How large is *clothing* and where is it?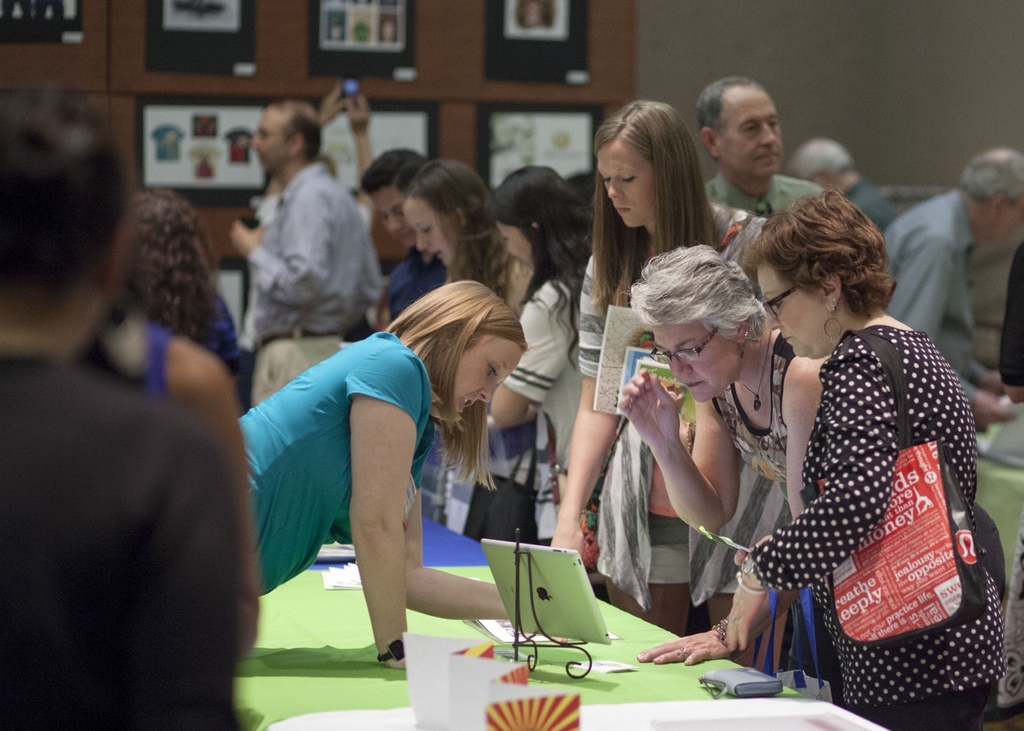
Bounding box: (235,326,440,617).
